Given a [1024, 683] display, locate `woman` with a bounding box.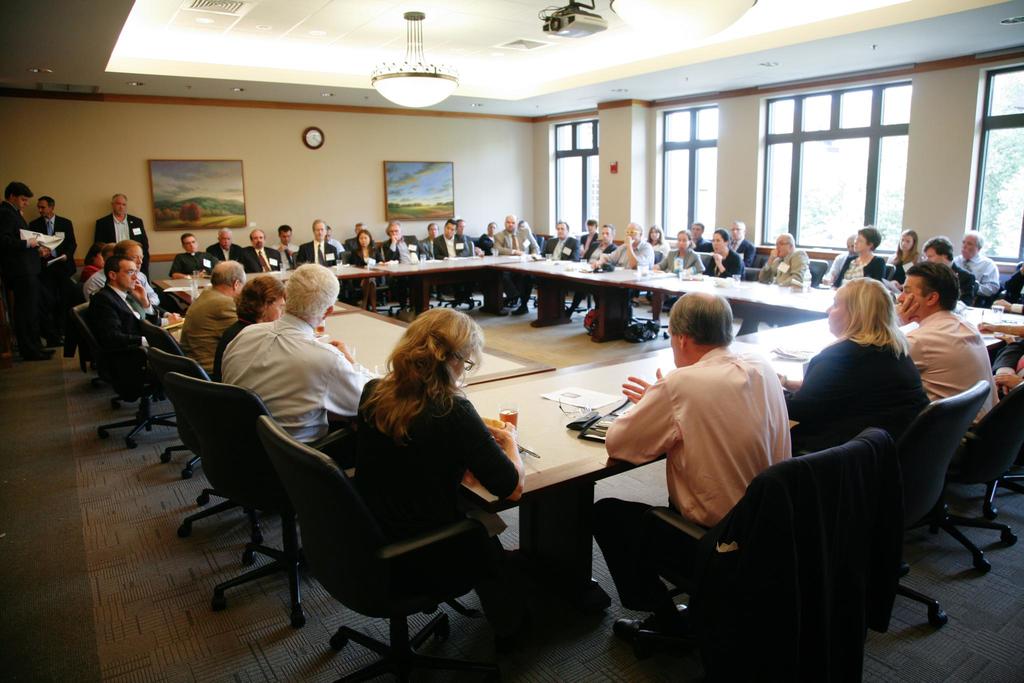
Located: box=[648, 218, 674, 255].
